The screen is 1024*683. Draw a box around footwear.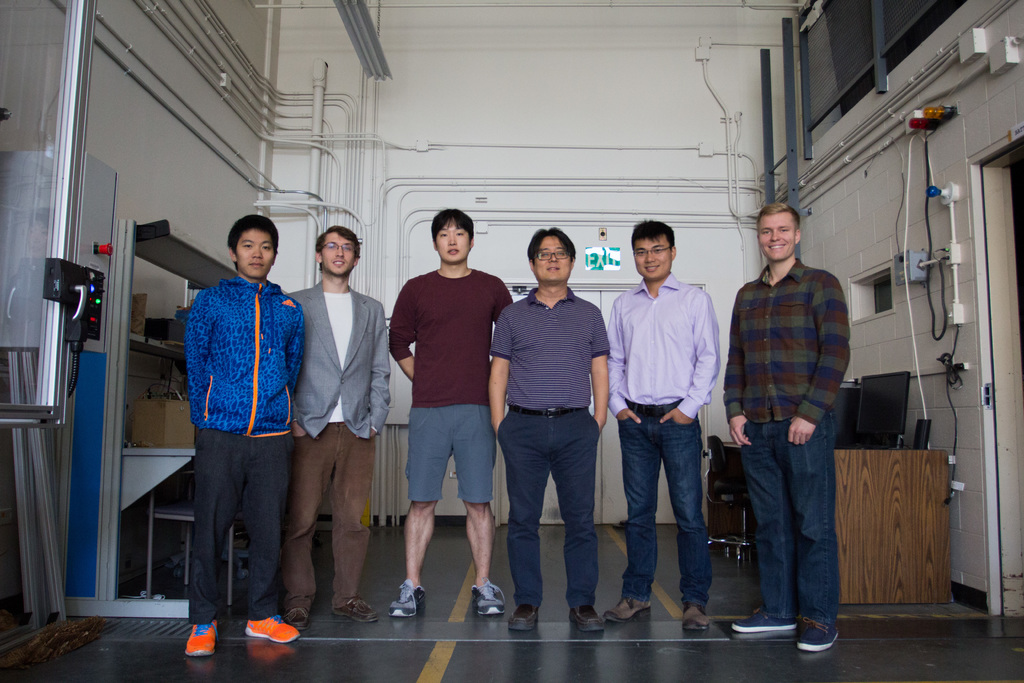
{"left": 604, "top": 597, "right": 652, "bottom": 622}.
